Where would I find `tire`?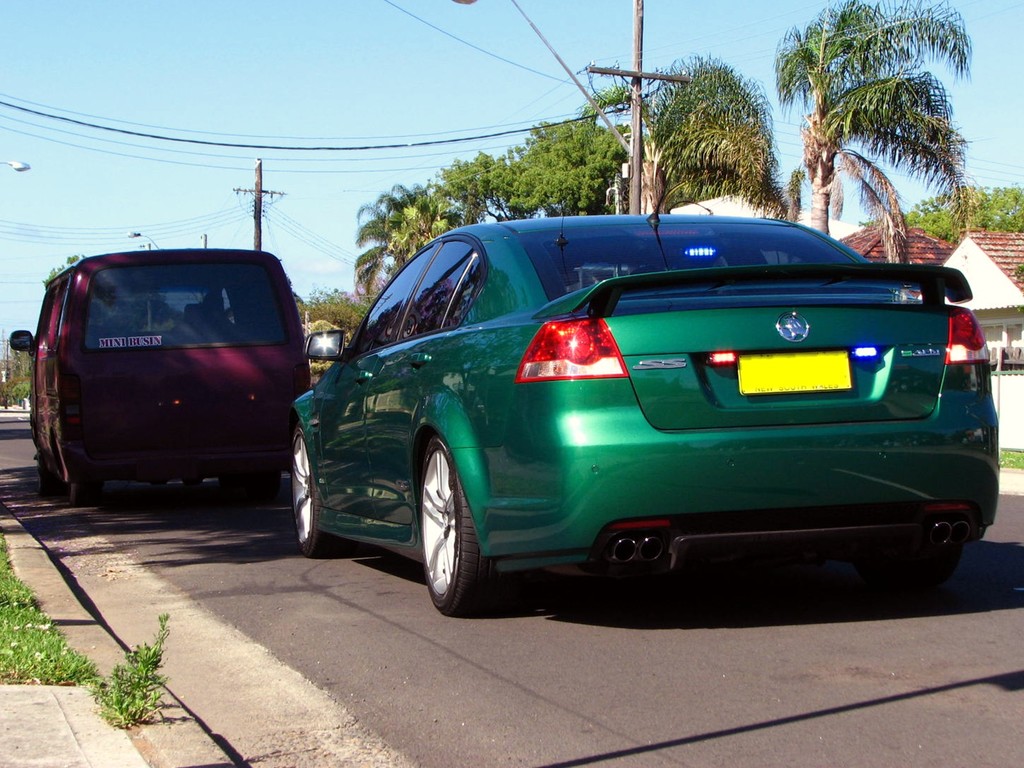
At BBox(408, 432, 505, 625).
